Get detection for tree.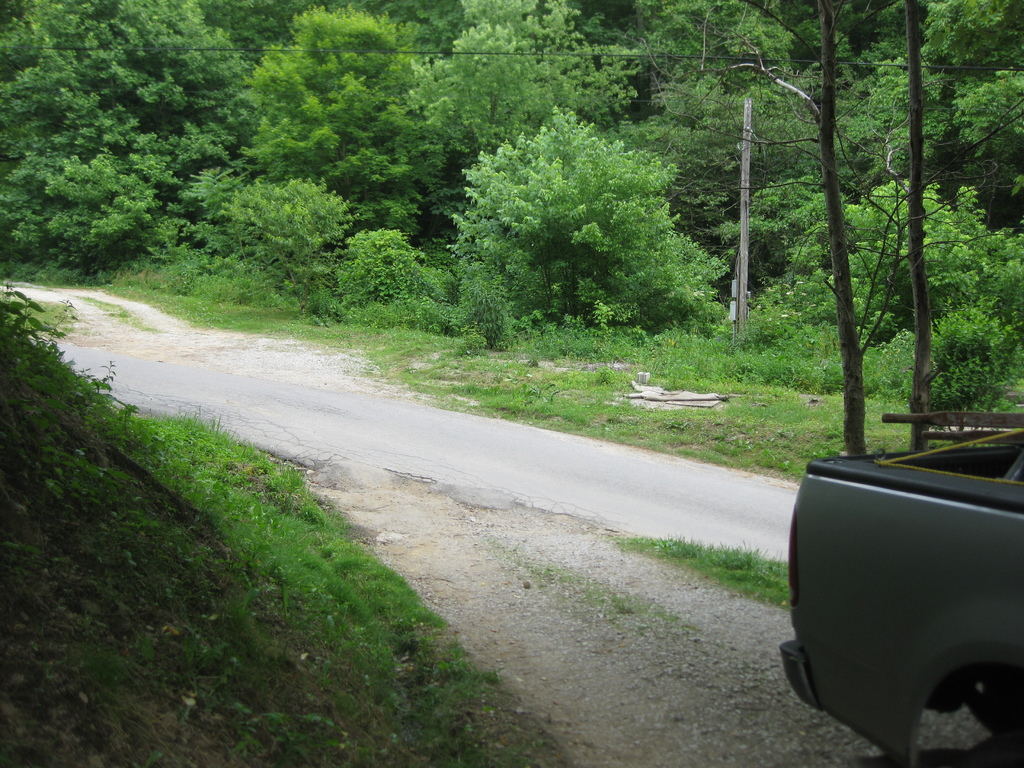
Detection: {"left": 895, "top": 0, "right": 958, "bottom": 454}.
